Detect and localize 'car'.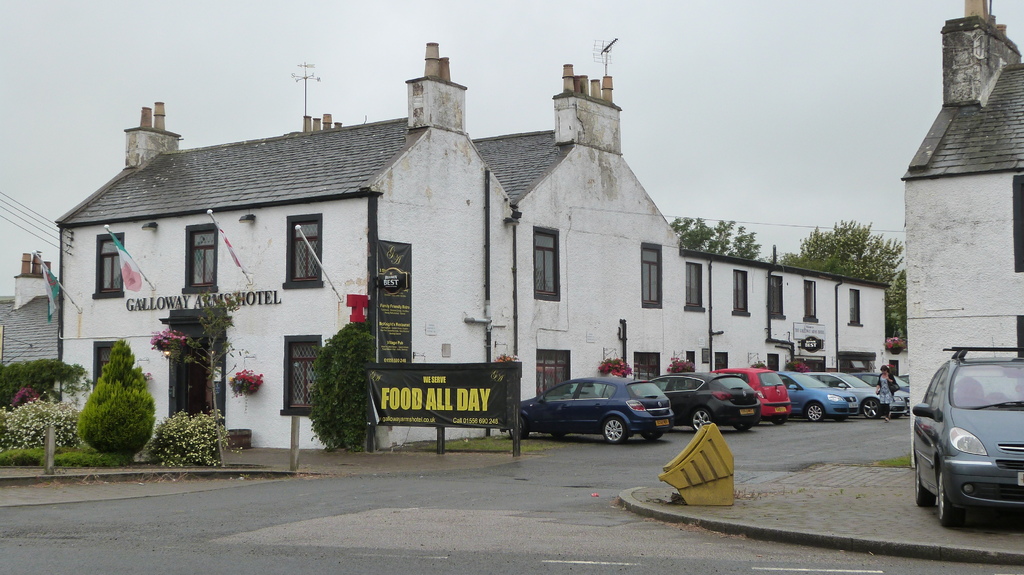
Localized at (x1=858, y1=370, x2=915, y2=412).
